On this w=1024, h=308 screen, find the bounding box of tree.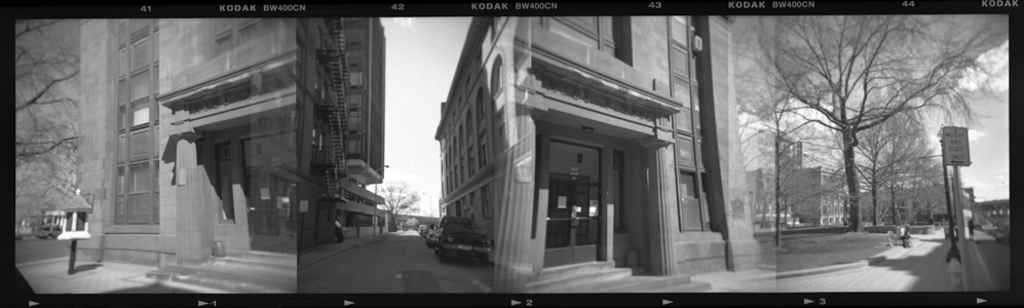
Bounding box: {"x1": 354, "y1": 175, "x2": 423, "y2": 232}.
